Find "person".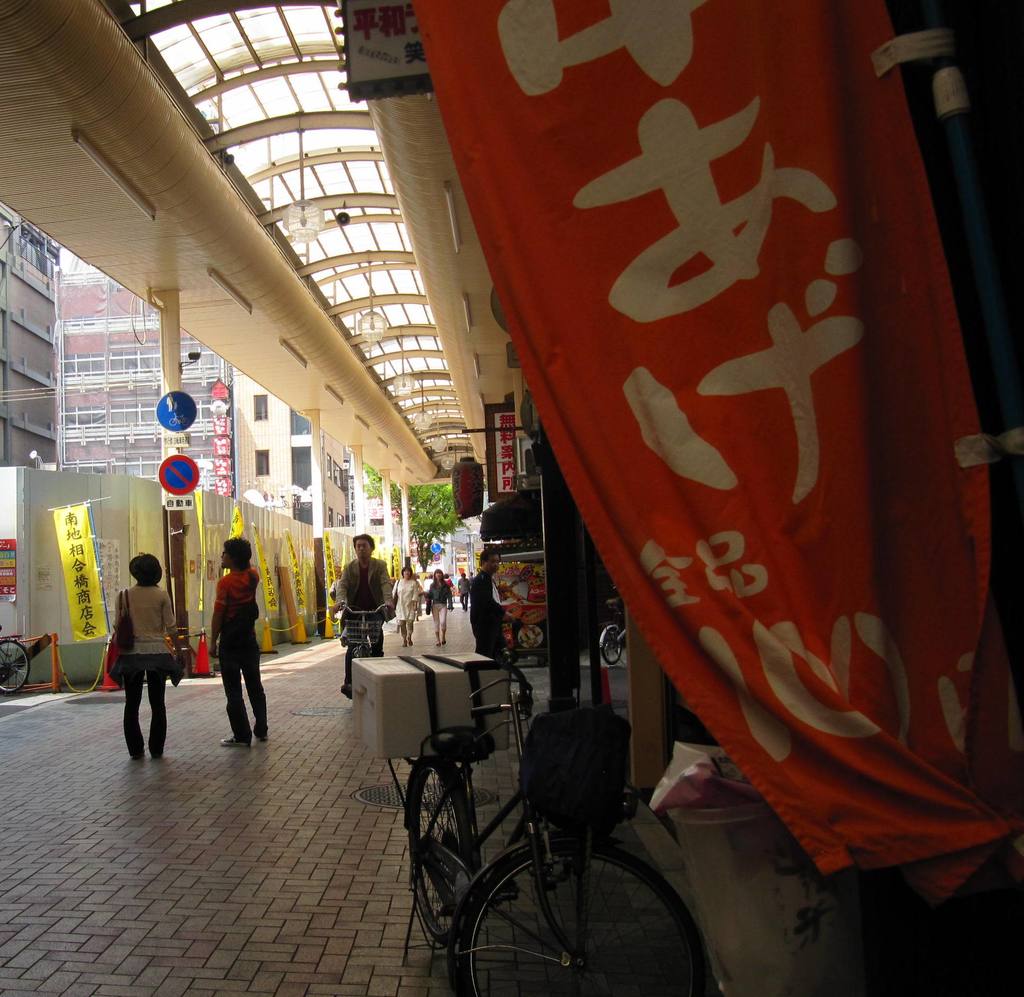
select_region(200, 537, 268, 750).
